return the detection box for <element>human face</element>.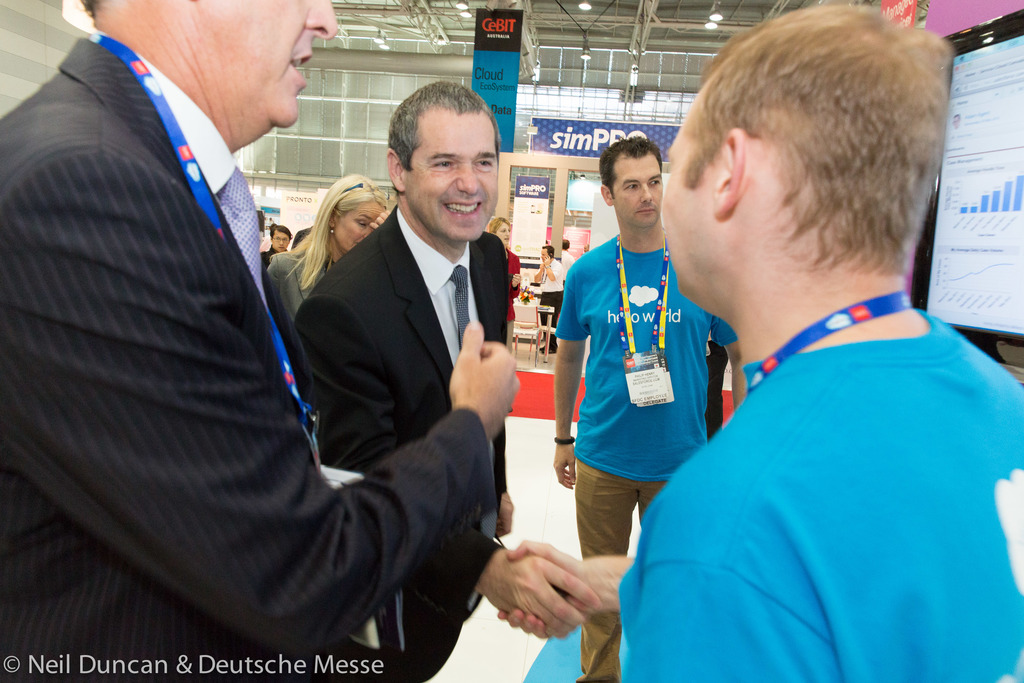
box(497, 223, 508, 242).
